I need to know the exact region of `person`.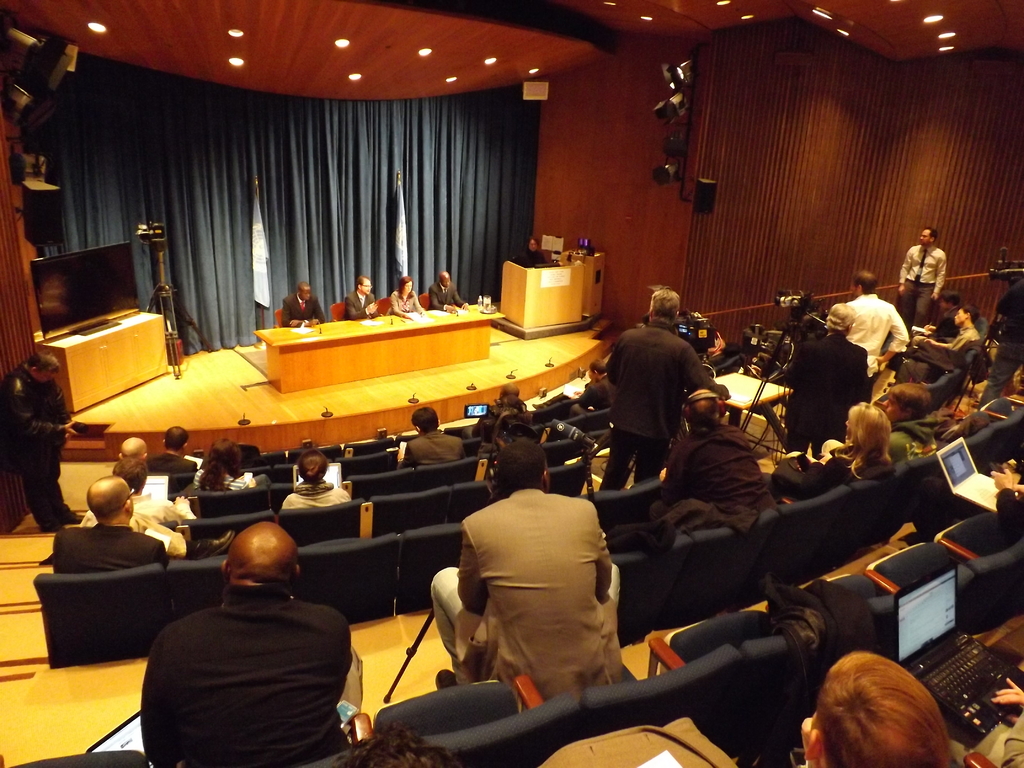
Region: rect(0, 351, 89, 534).
